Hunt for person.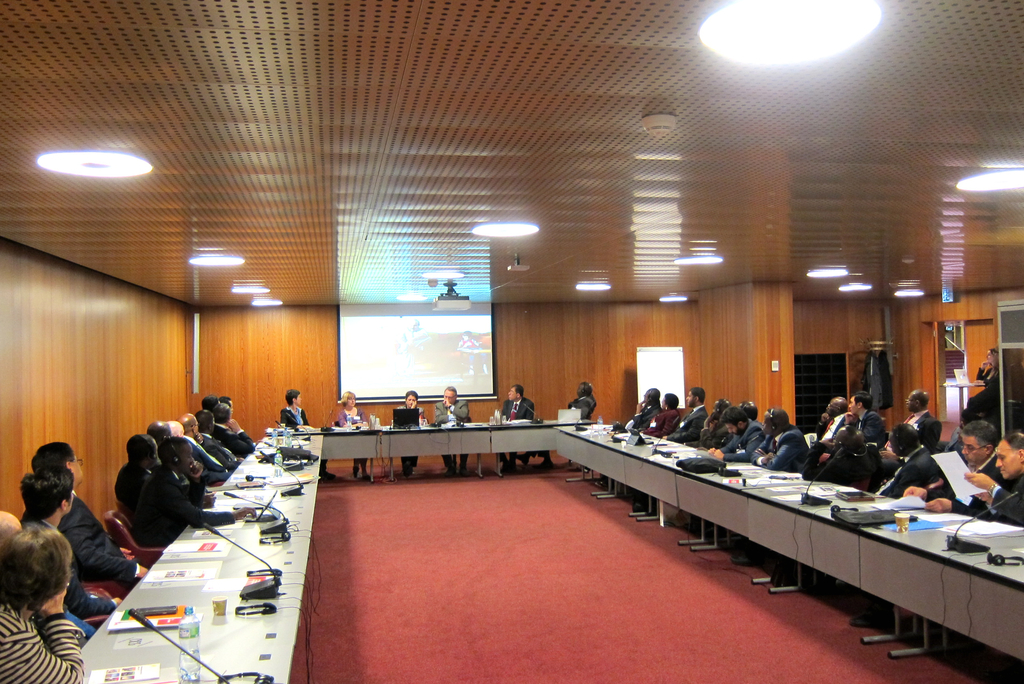
Hunted down at region(950, 413, 990, 497).
